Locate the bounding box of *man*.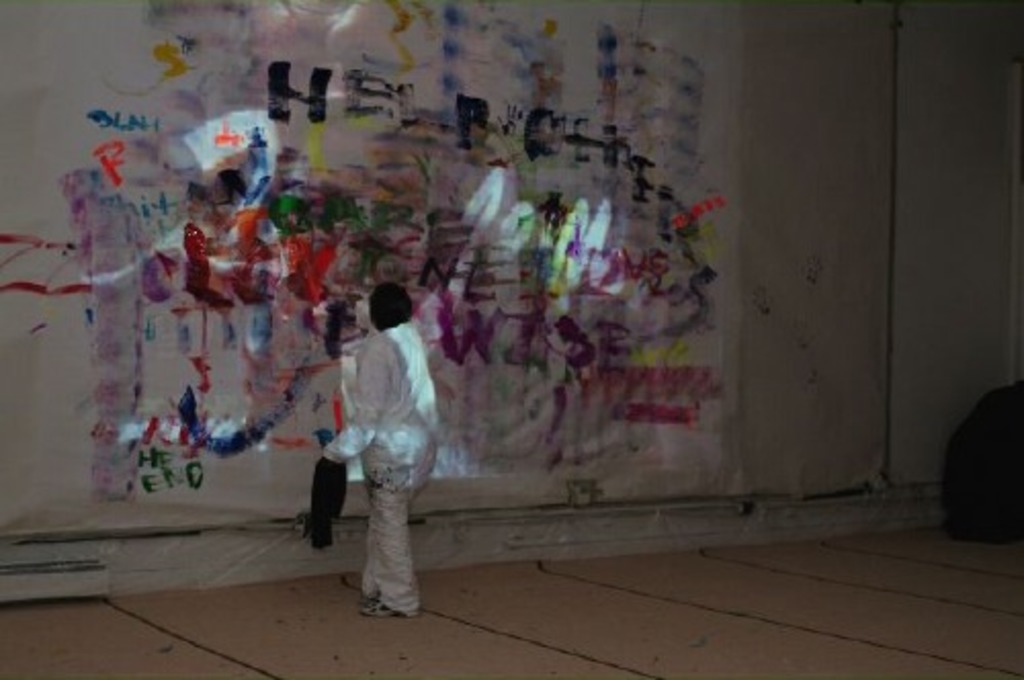
Bounding box: <region>301, 287, 440, 645</region>.
